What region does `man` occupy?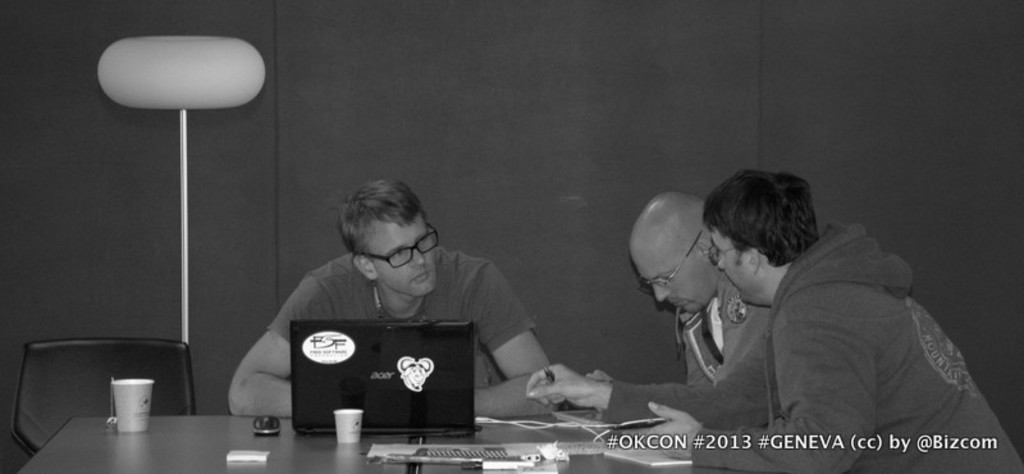
(x1=631, y1=188, x2=762, y2=386).
